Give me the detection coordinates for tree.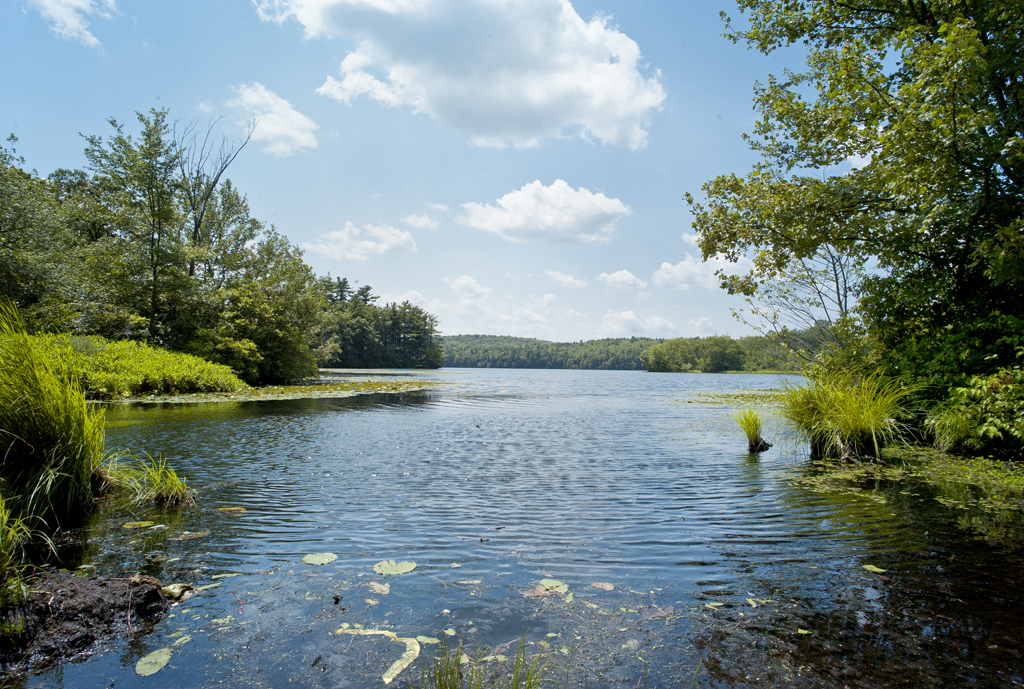
[left=372, top=295, right=439, bottom=368].
